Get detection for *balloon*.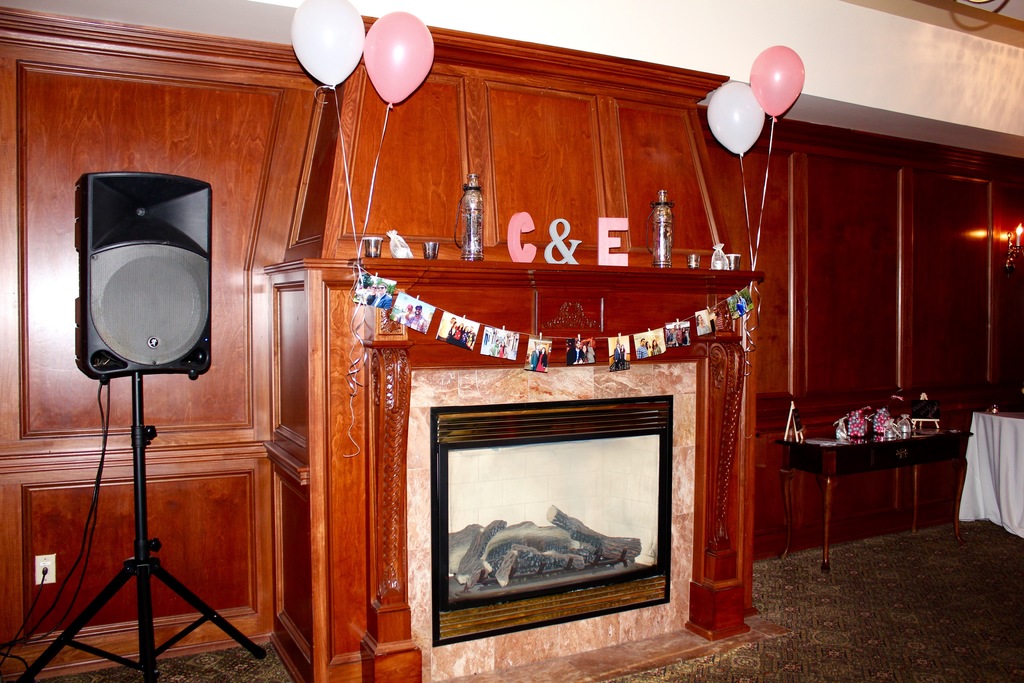
Detection: box(364, 9, 433, 108).
